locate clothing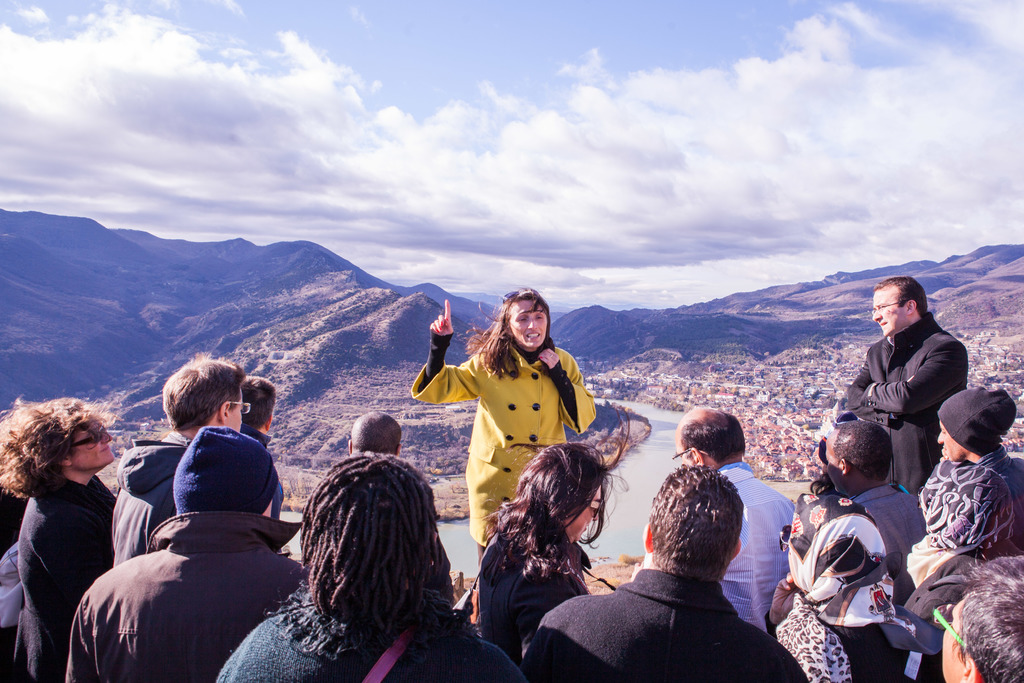
locate(212, 579, 531, 682)
